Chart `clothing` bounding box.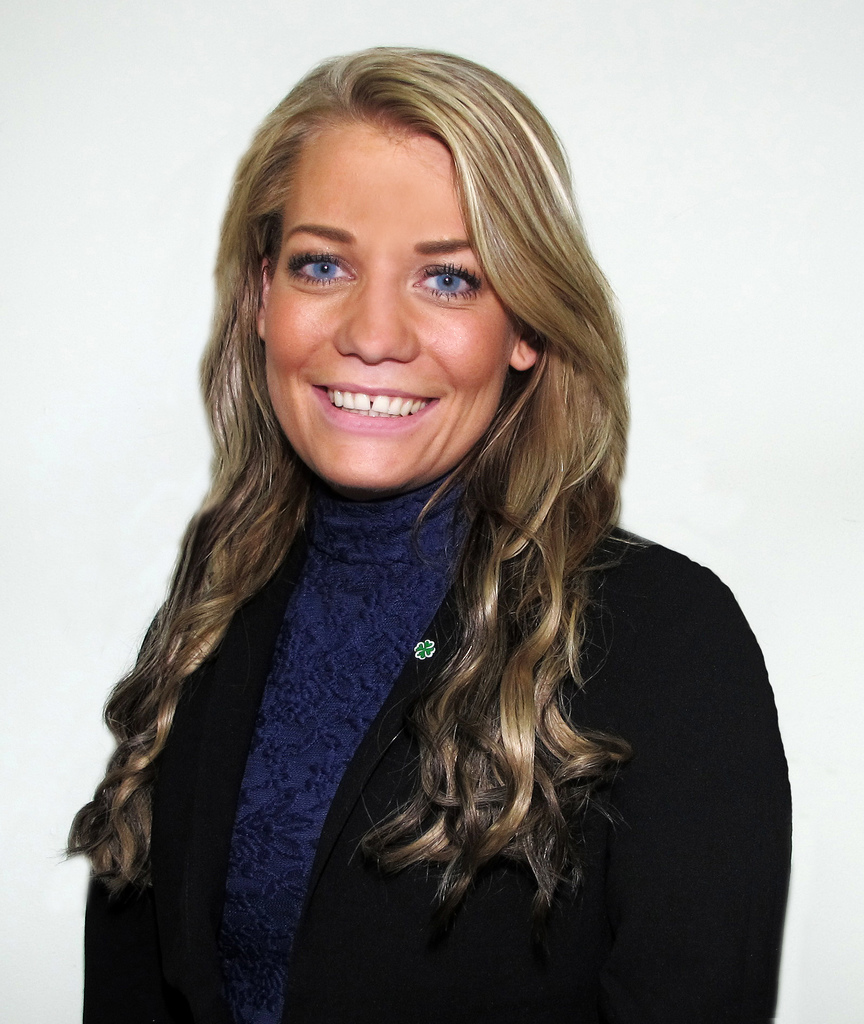
Charted: [x1=58, y1=390, x2=649, y2=1016].
